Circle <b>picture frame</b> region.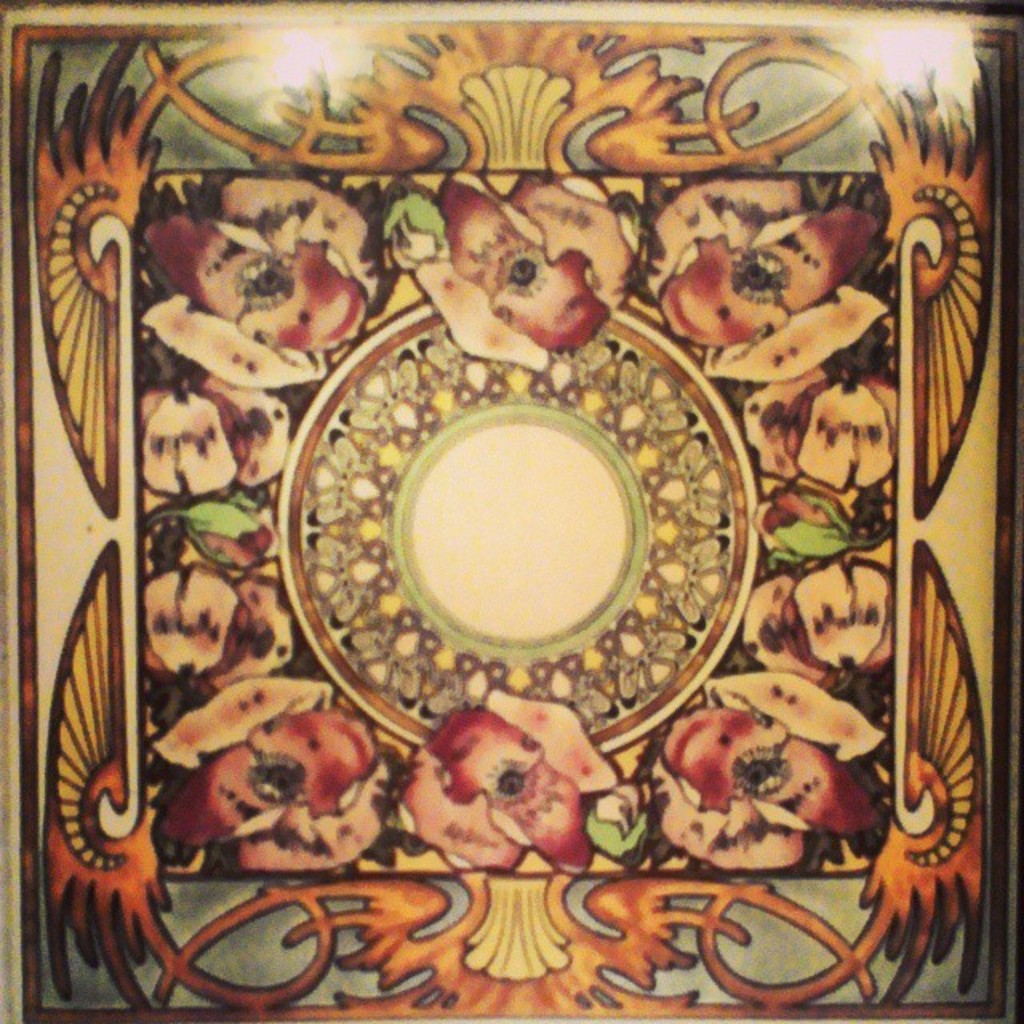
Region: bbox=(0, 0, 1022, 1022).
